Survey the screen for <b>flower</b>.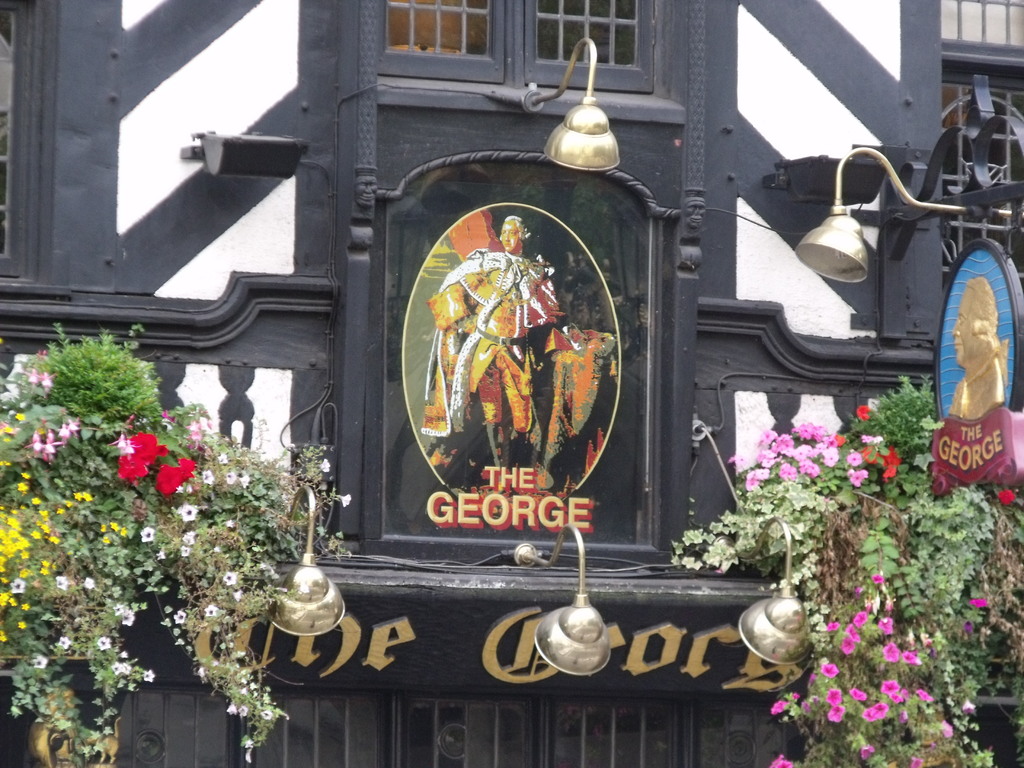
Survey found: 970/596/989/611.
